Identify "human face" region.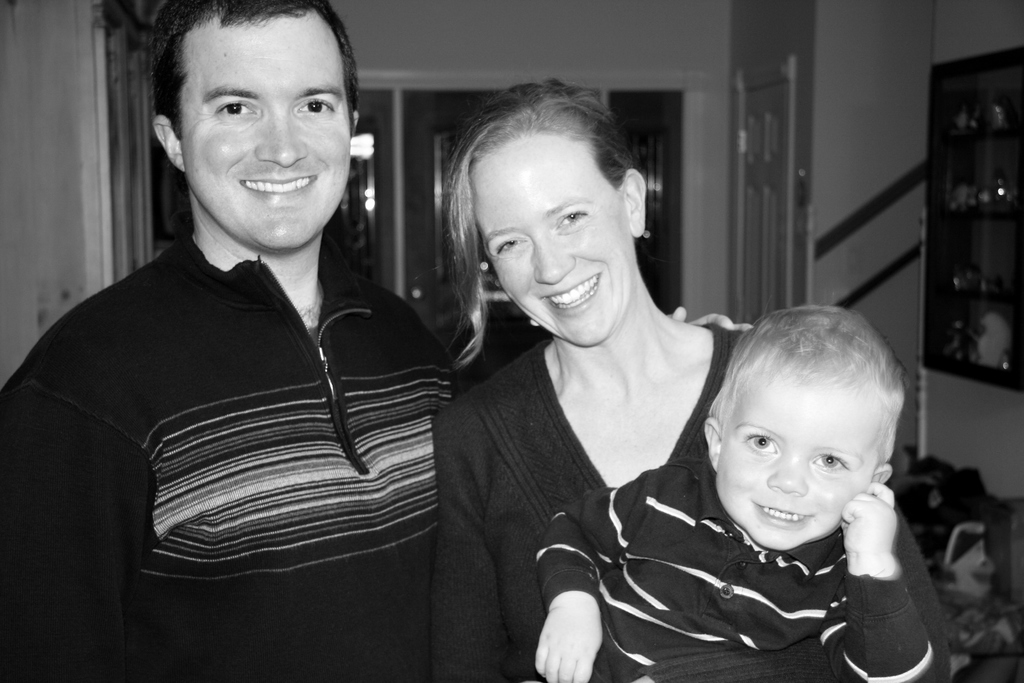
Region: x1=475, y1=147, x2=634, y2=347.
